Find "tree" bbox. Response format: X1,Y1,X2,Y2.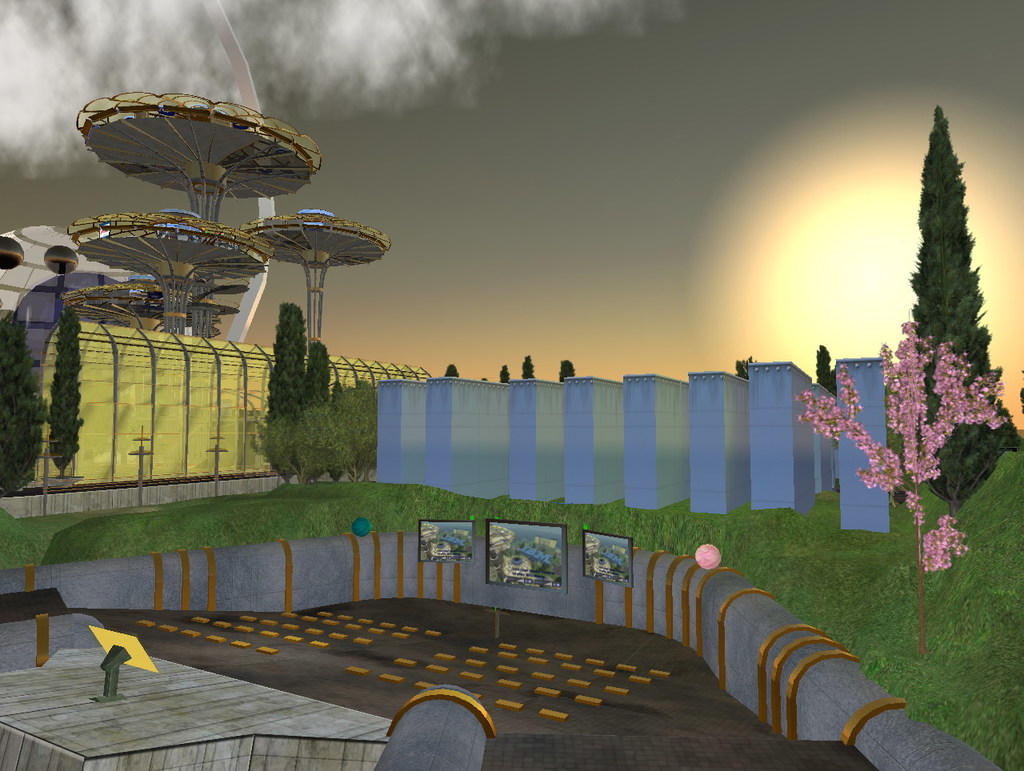
309,334,338,401.
